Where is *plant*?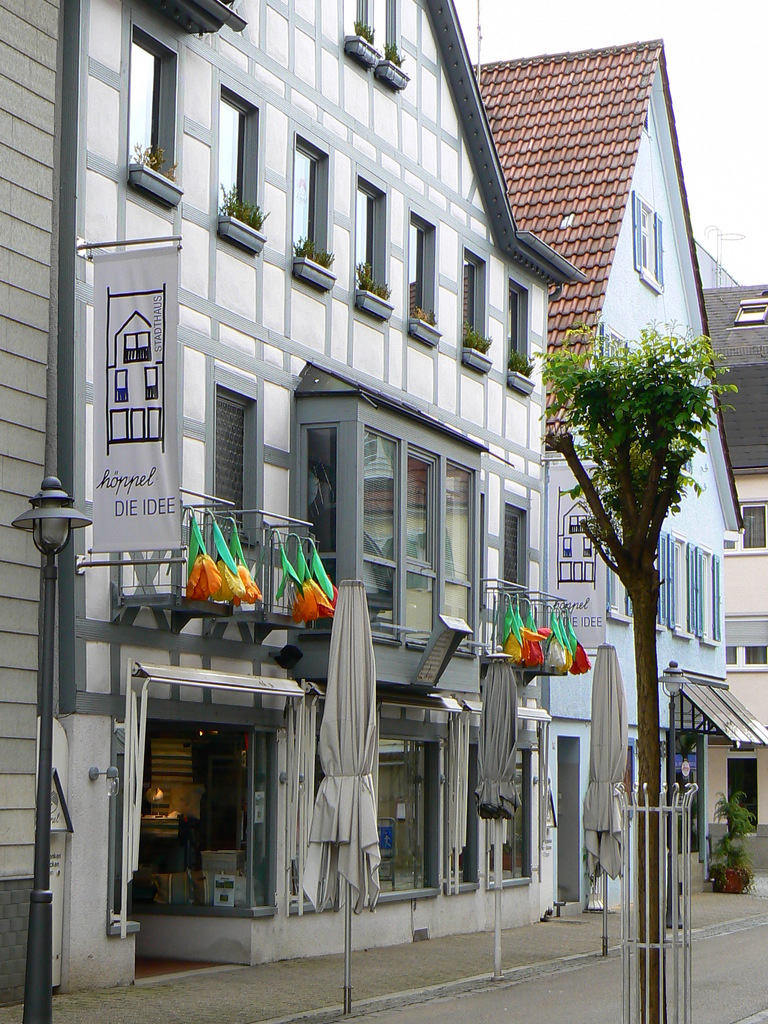
(506,344,540,378).
